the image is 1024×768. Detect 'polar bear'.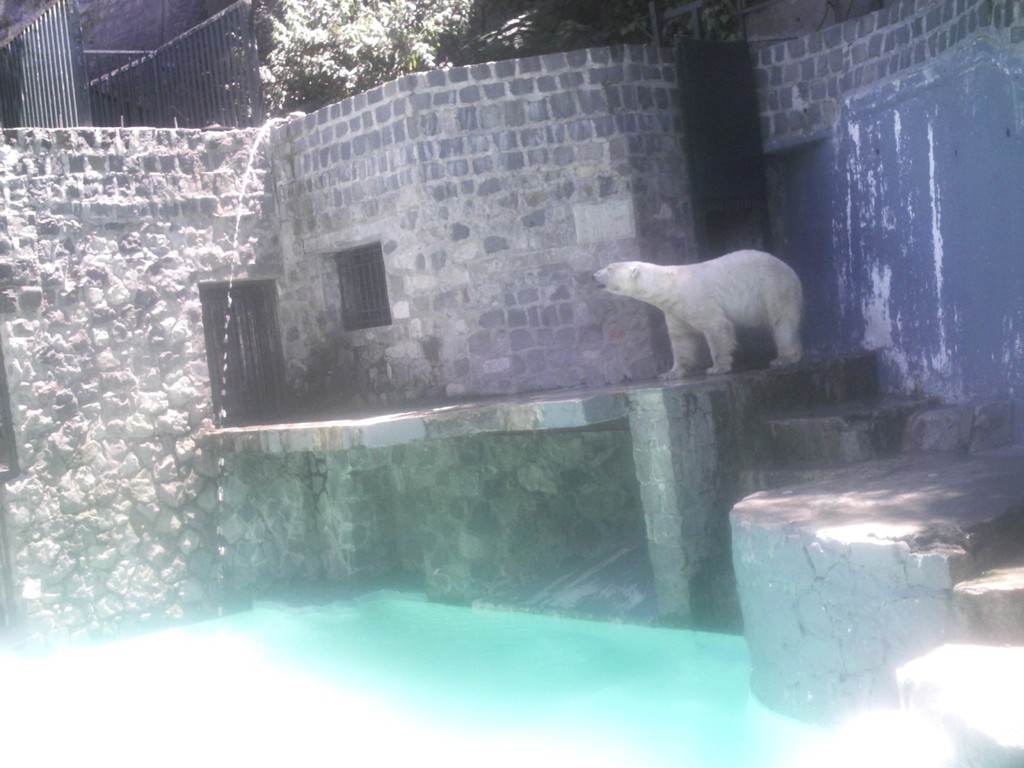
Detection: 589,247,802,371.
